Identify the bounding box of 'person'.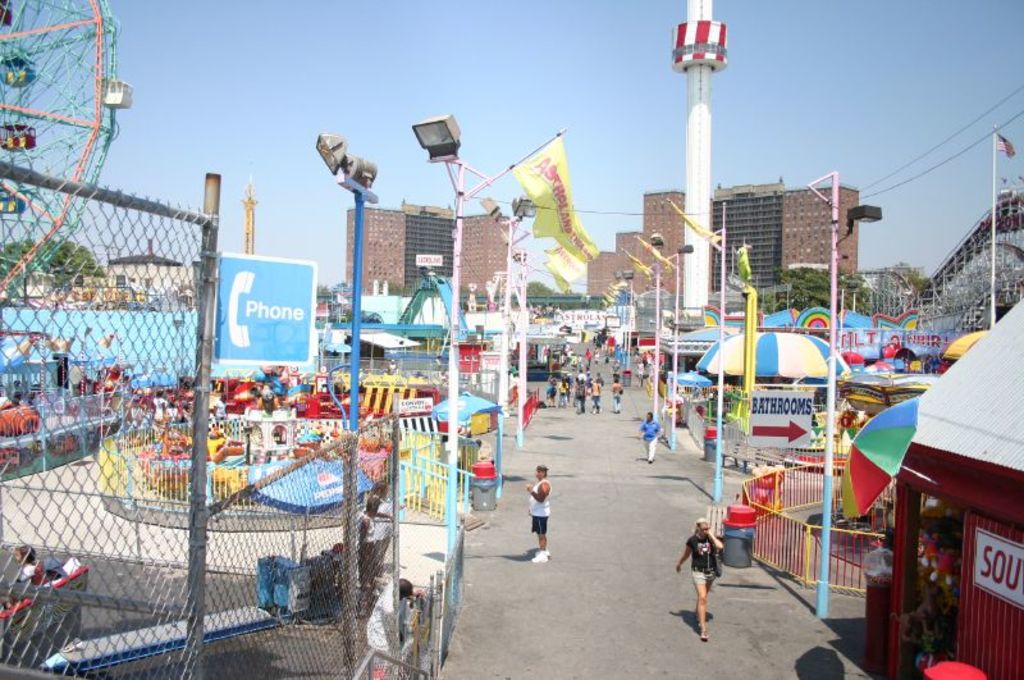
select_region(572, 383, 590, 415).
